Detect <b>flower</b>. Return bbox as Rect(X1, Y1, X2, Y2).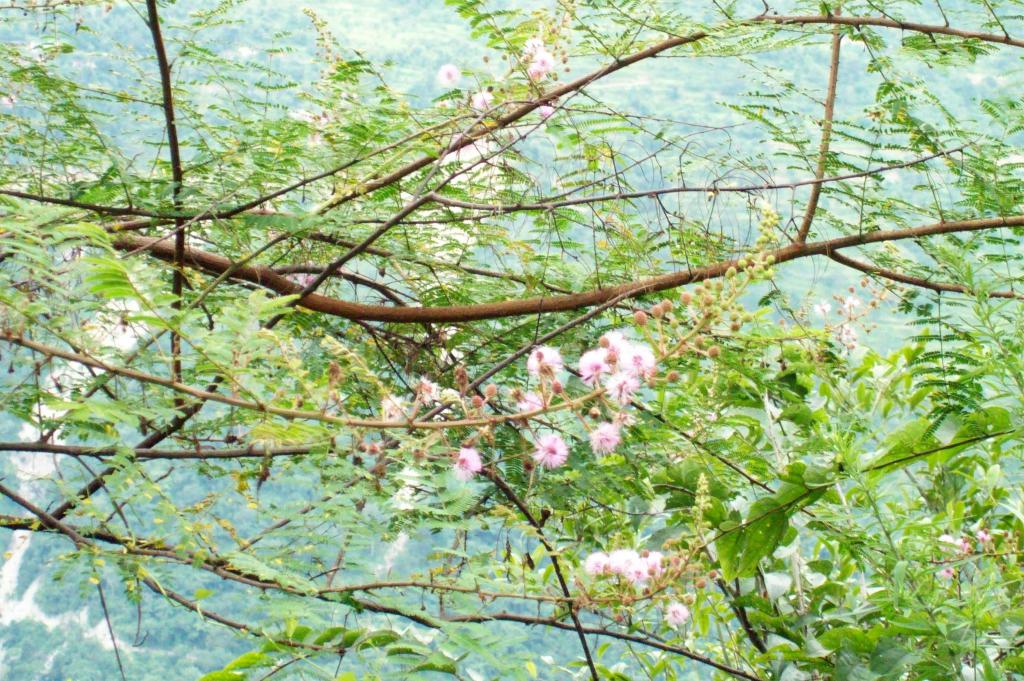
Rect(414, 377, 434, 402).
